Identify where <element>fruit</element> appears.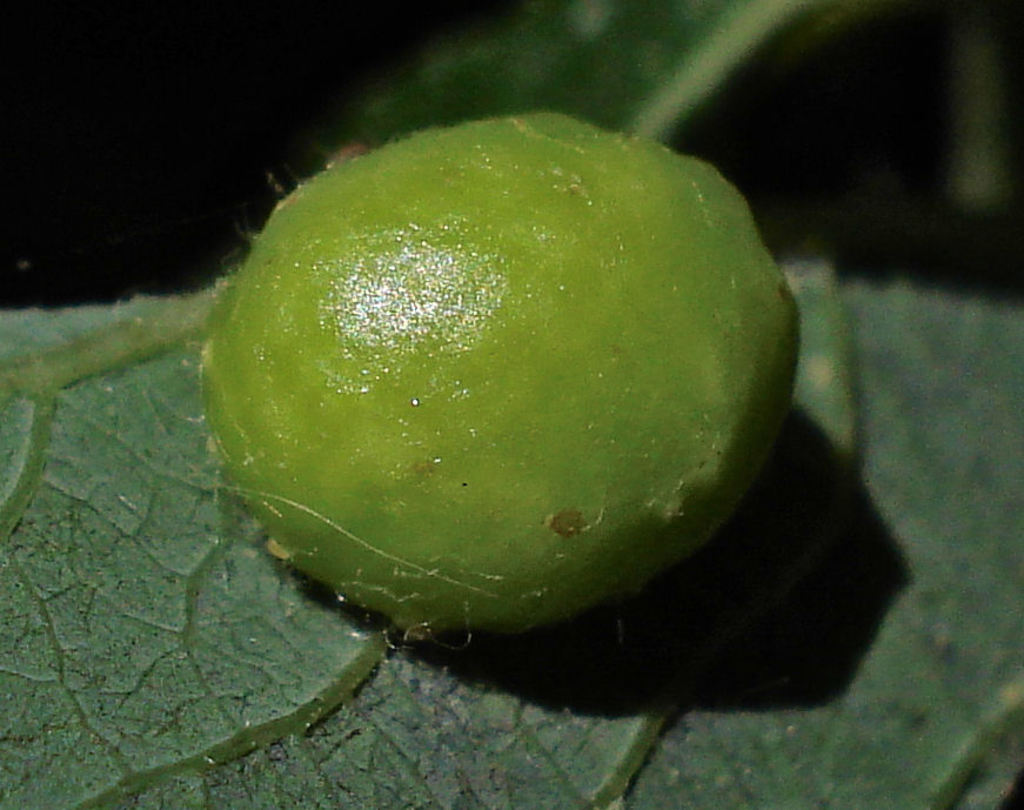
Appears at x1=226 y1=109 x2=783 y2=691.
